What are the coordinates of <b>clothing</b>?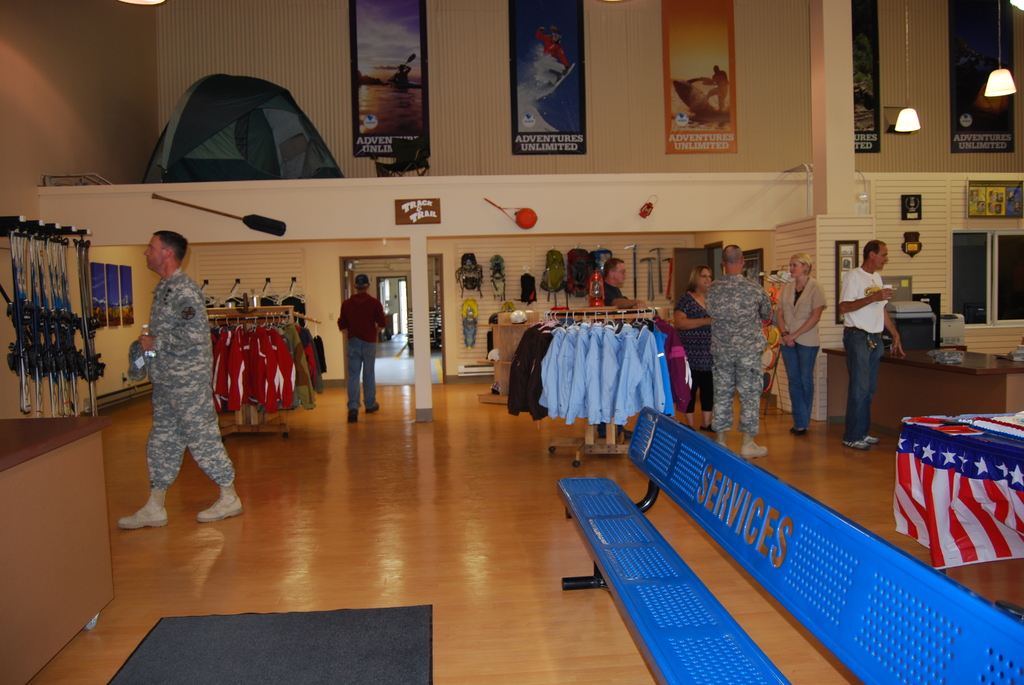
<bbox>842, 327, 886, 439</bbox>.
